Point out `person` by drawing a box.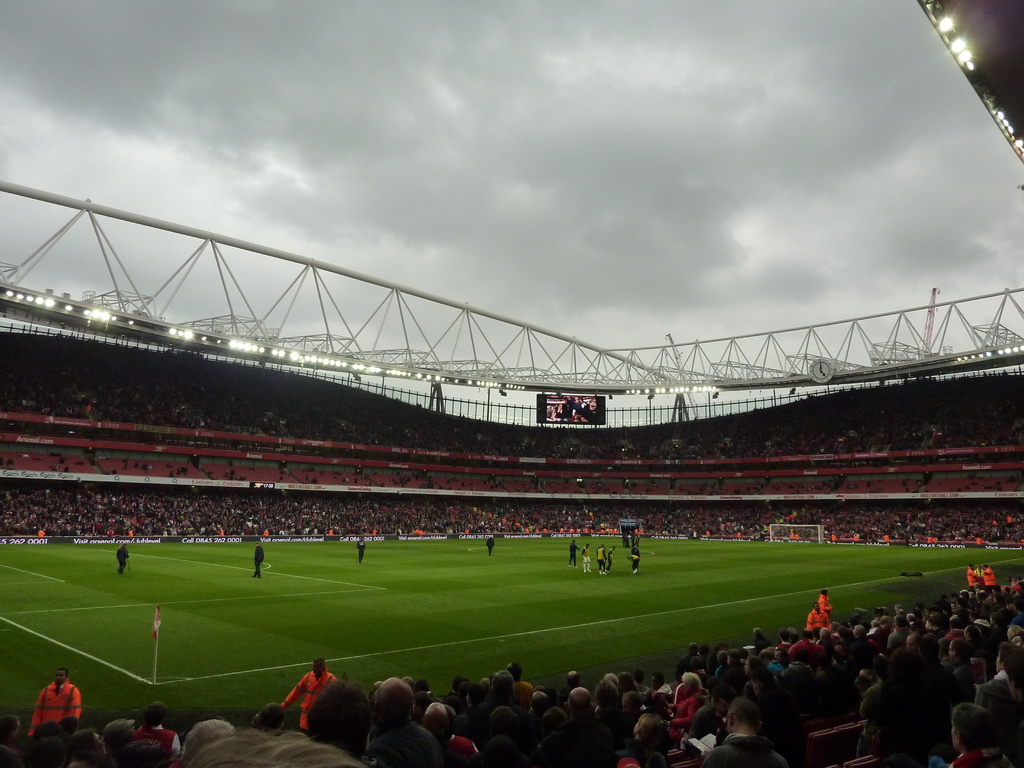
(605,545,617,572).
